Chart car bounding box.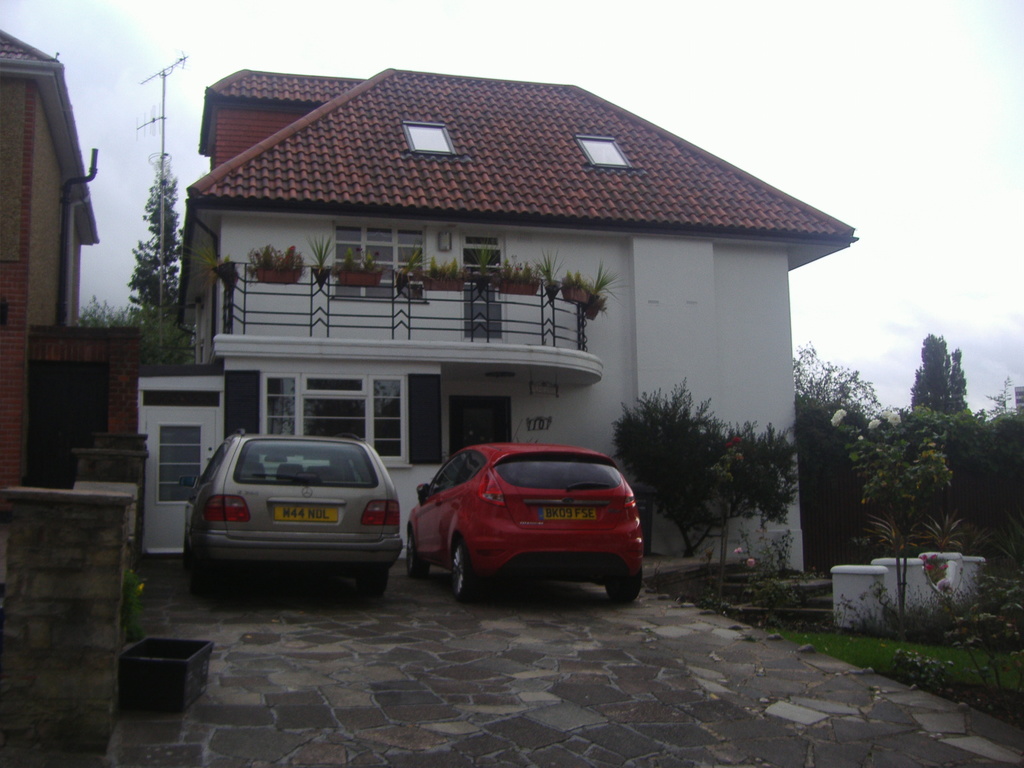
Charted: bbox=[179, 429, 404, 598].
